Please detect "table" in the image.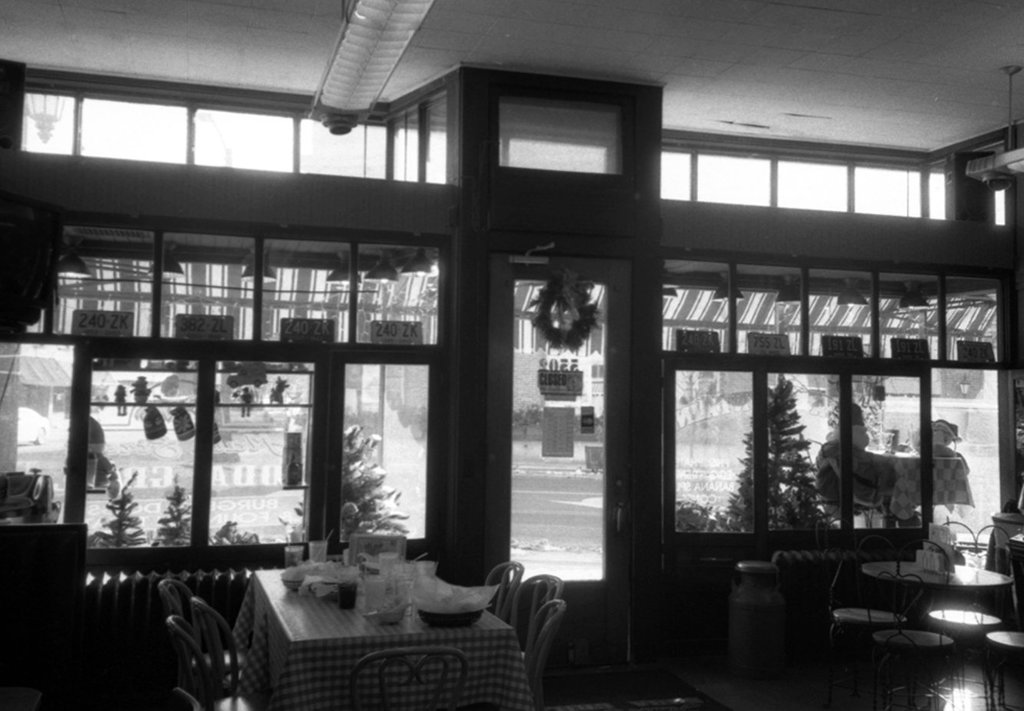
x1=864 y1=560 x2=1012 y2=585.
